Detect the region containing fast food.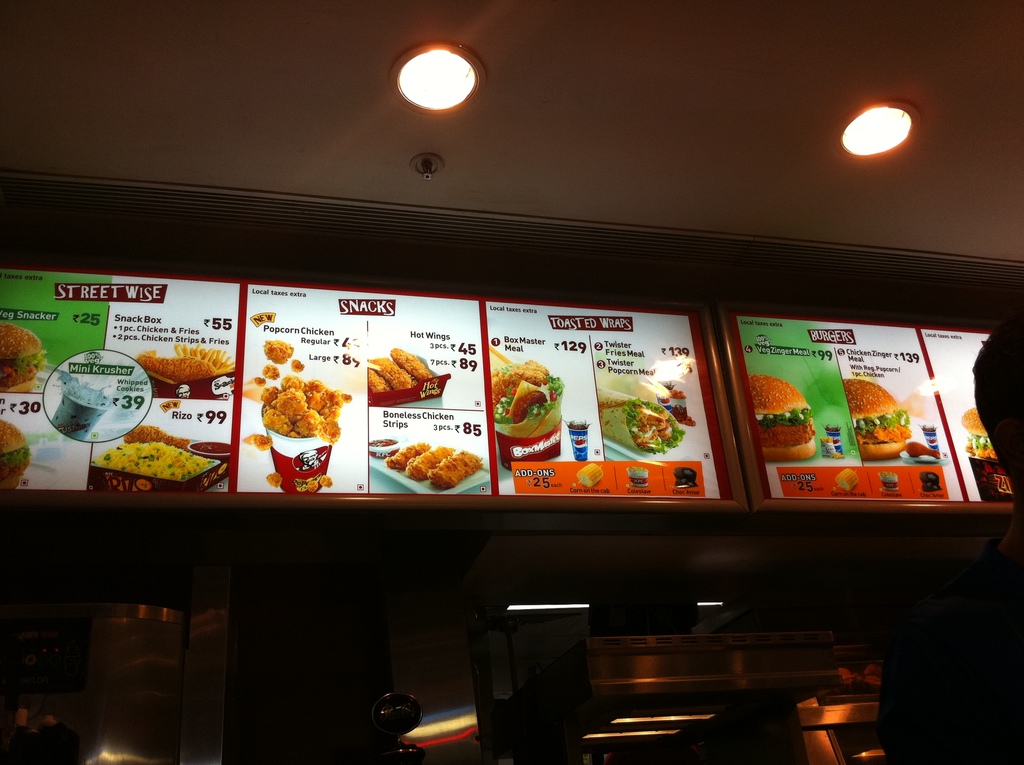
[319, 474, 332, 485].
